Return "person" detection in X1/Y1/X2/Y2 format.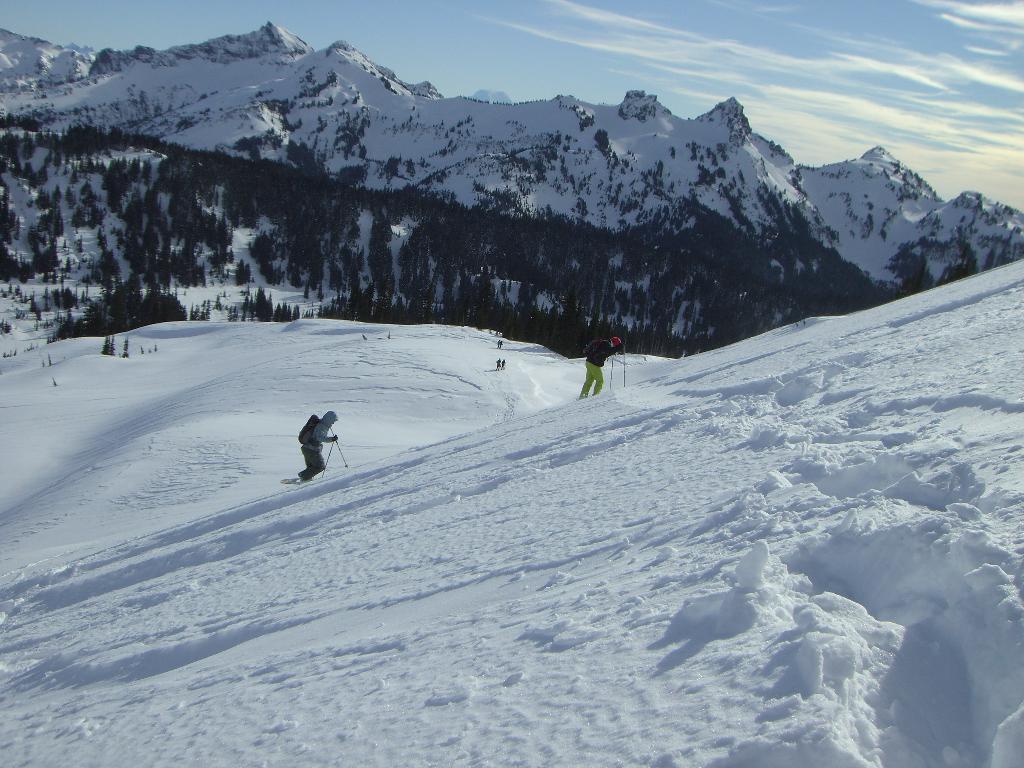
495/357/501/371.
